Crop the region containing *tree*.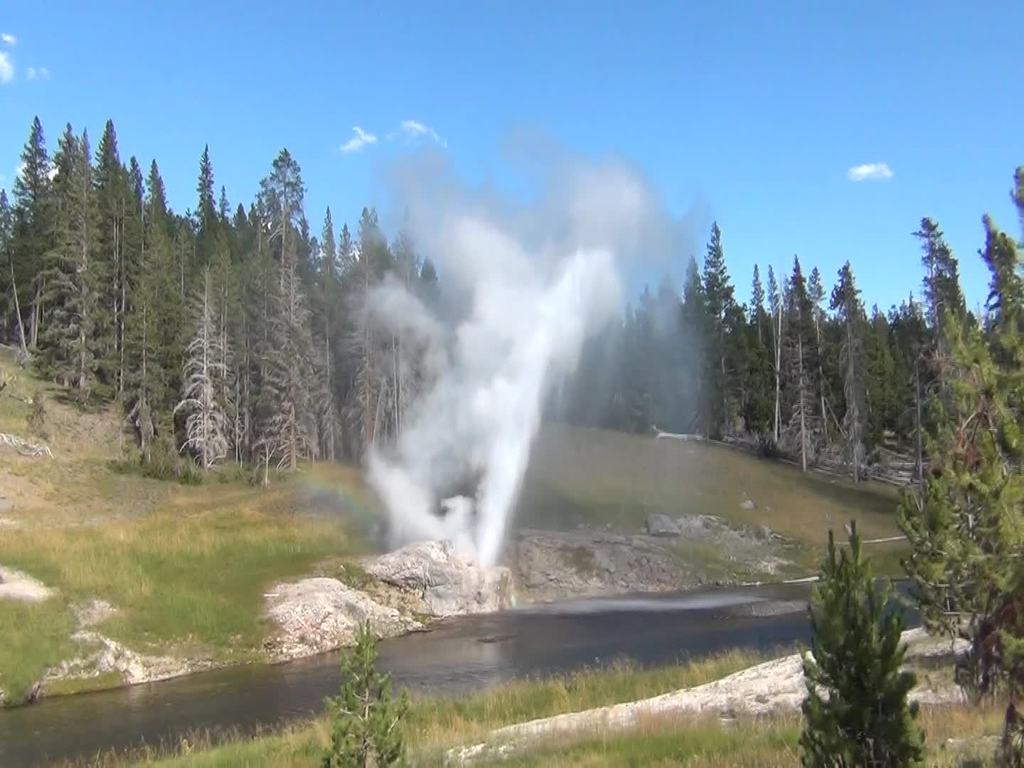
Crop region: 799, 524, 936, 744.
